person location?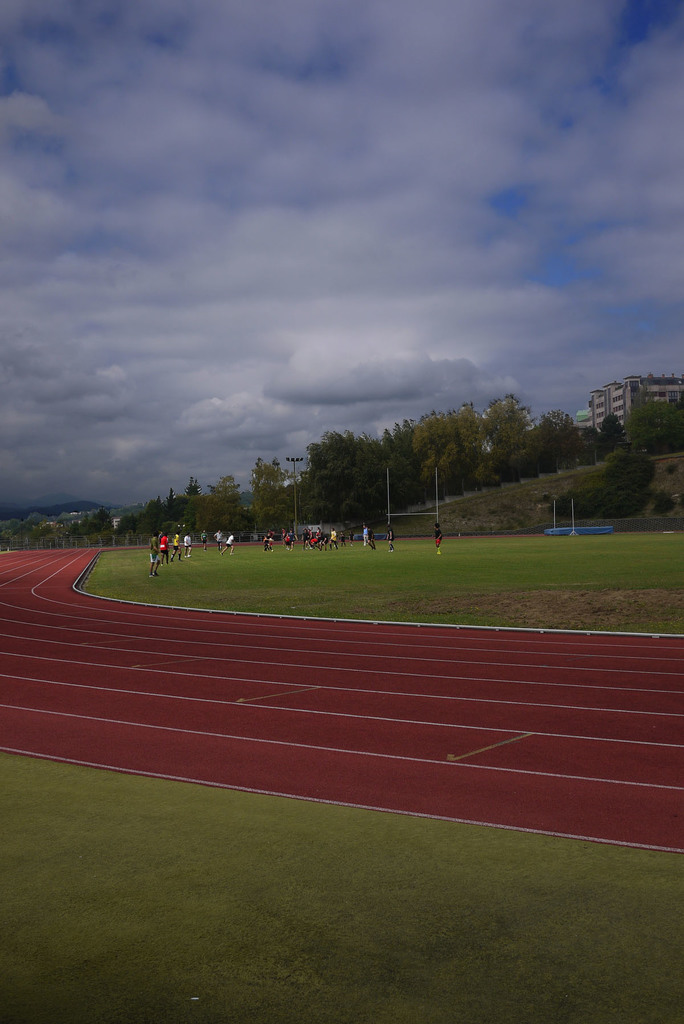
{"left": 196, "top": 529, "right": 209, "bottom": 550}
